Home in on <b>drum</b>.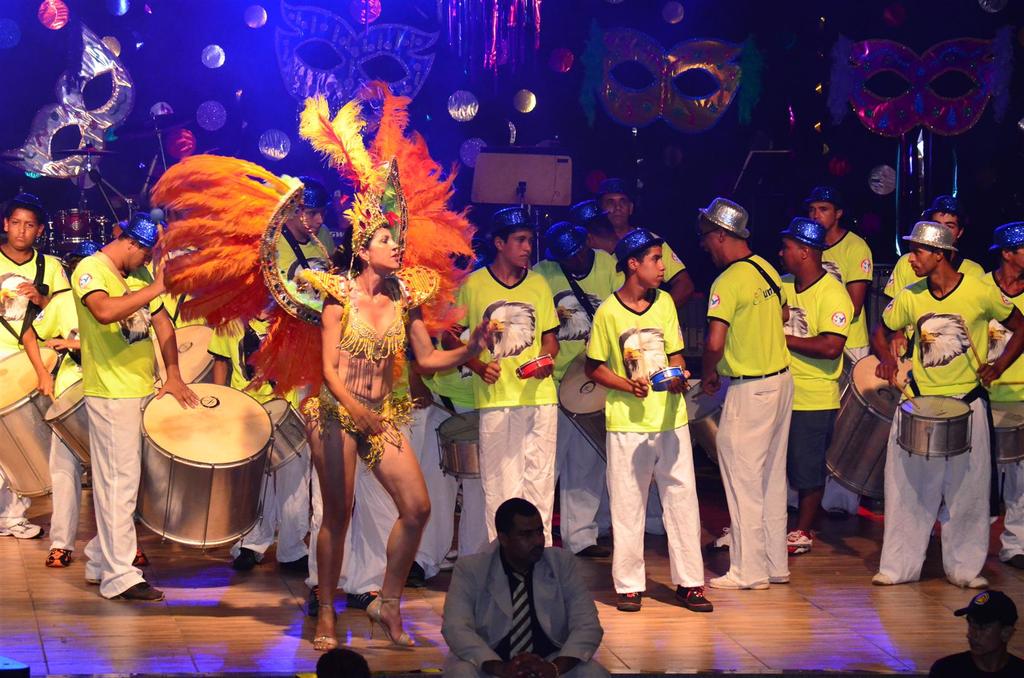
Homed in at {"x1": 437, "y1": 413, "x2": 478, "y2": 480}.
